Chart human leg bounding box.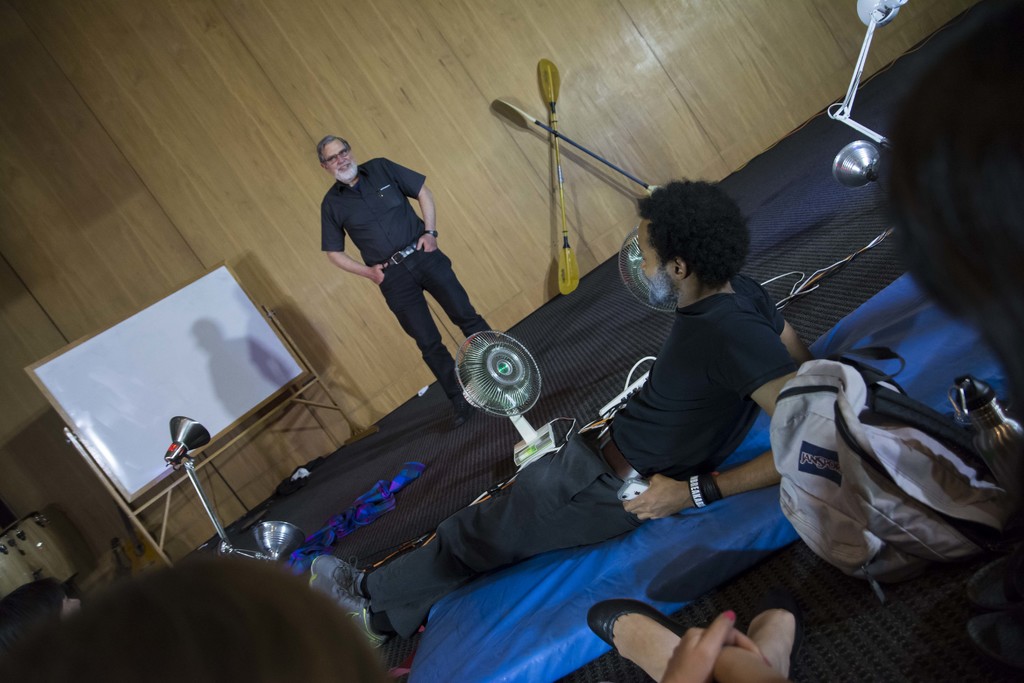
Charted: l=304, t=457, r=632, b=653.
